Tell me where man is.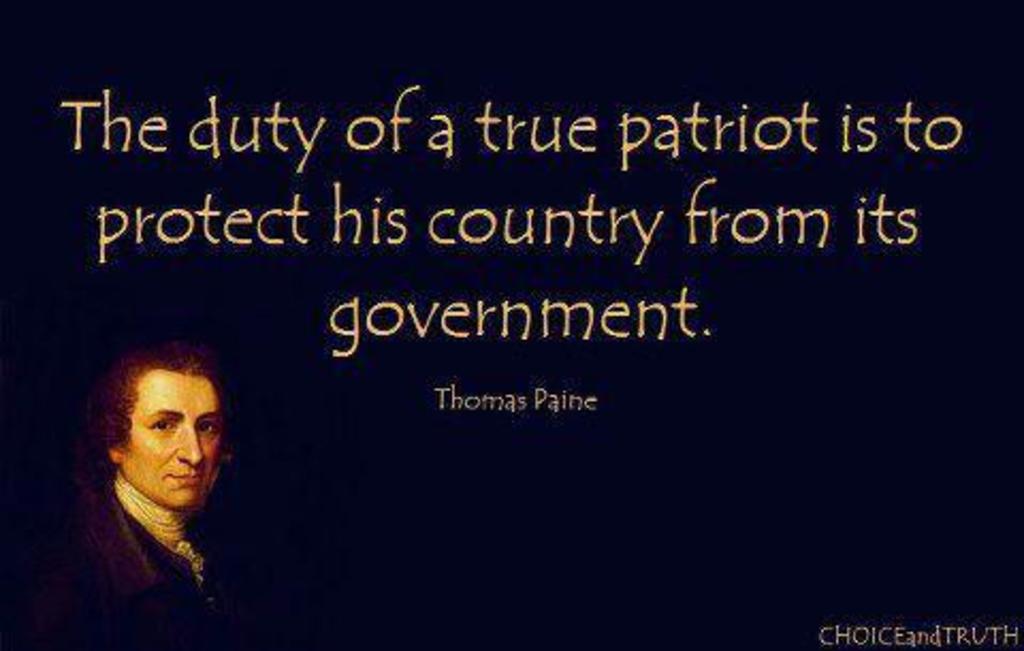
man is at locate(53, 335, 267, 634).
